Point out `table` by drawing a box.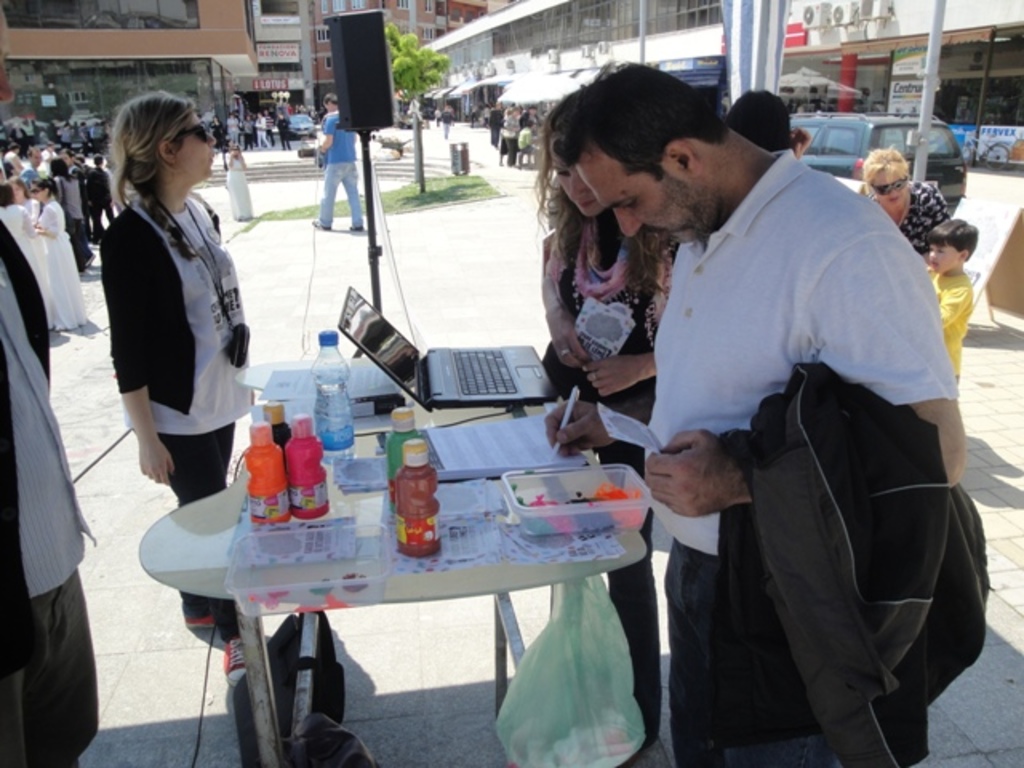
l=150, t=339, r=755, b=741.
